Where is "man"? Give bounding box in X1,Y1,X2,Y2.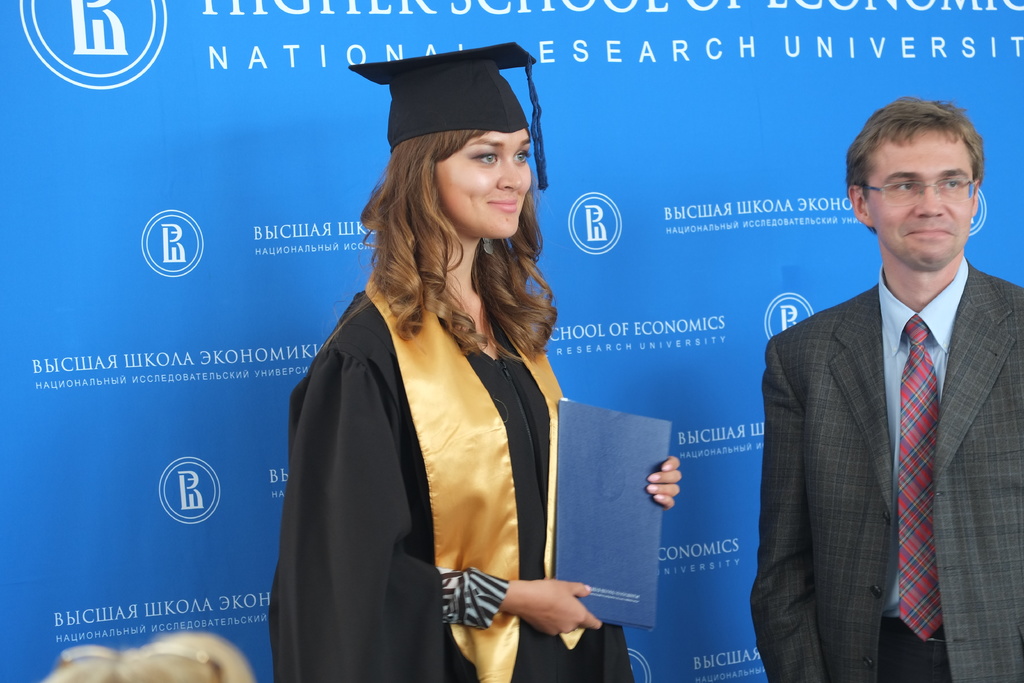
270,42,685,681.
